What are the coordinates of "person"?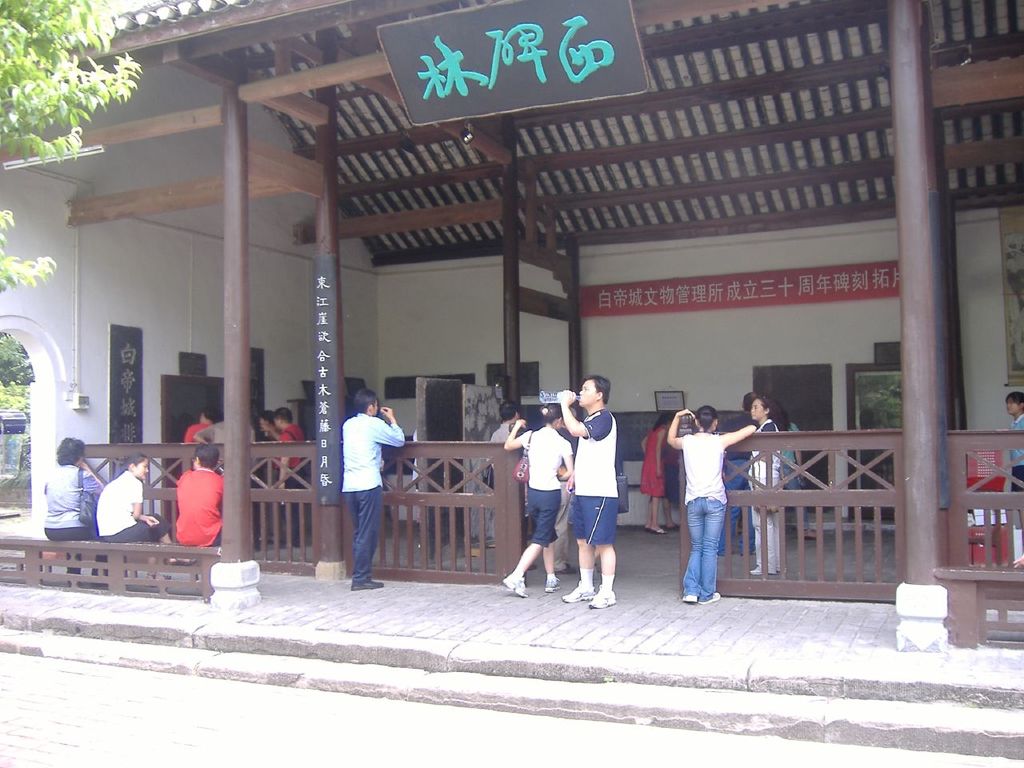
box(719, 391, 761, 555).
